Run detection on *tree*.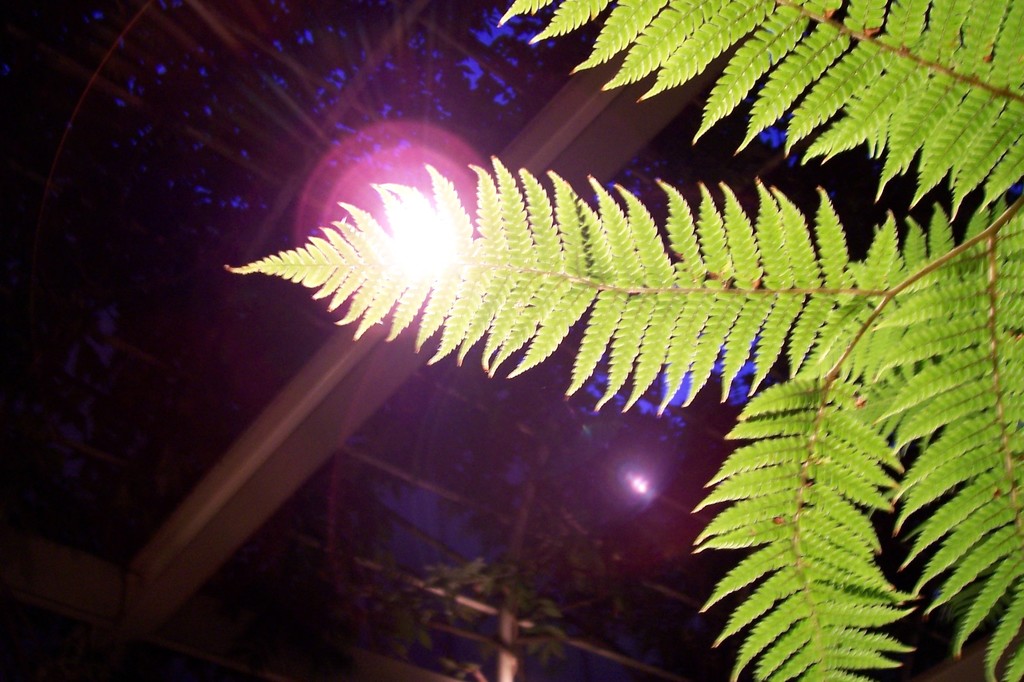
Result: {"left": 221, "top": 3, "right": 1023, "bottom": 681}.
